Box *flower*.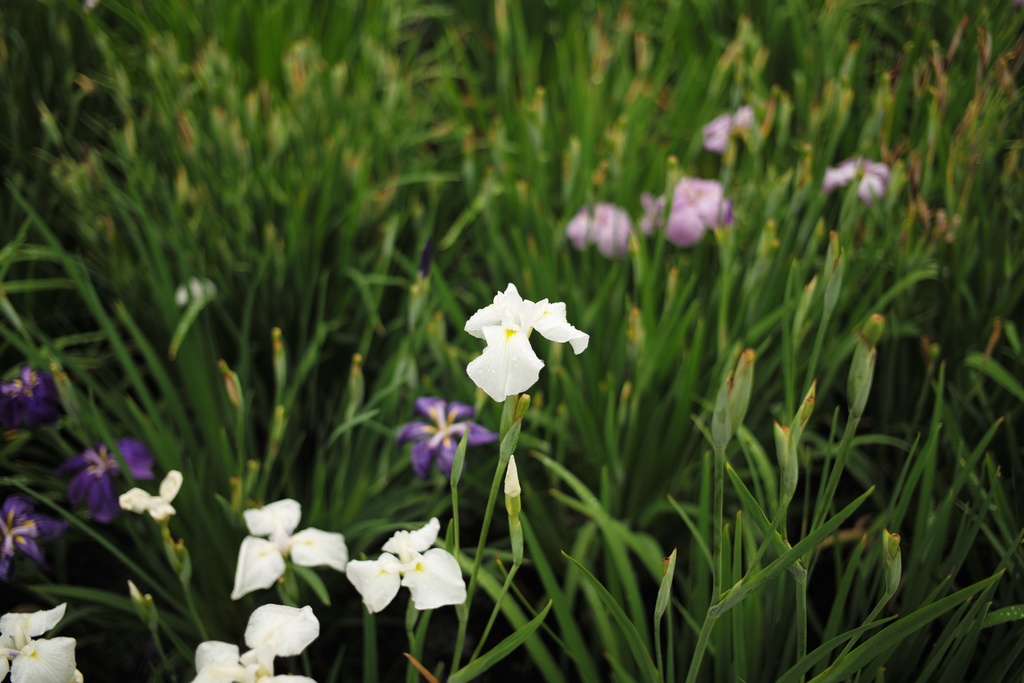
box=[118, 467, 188, 521].
